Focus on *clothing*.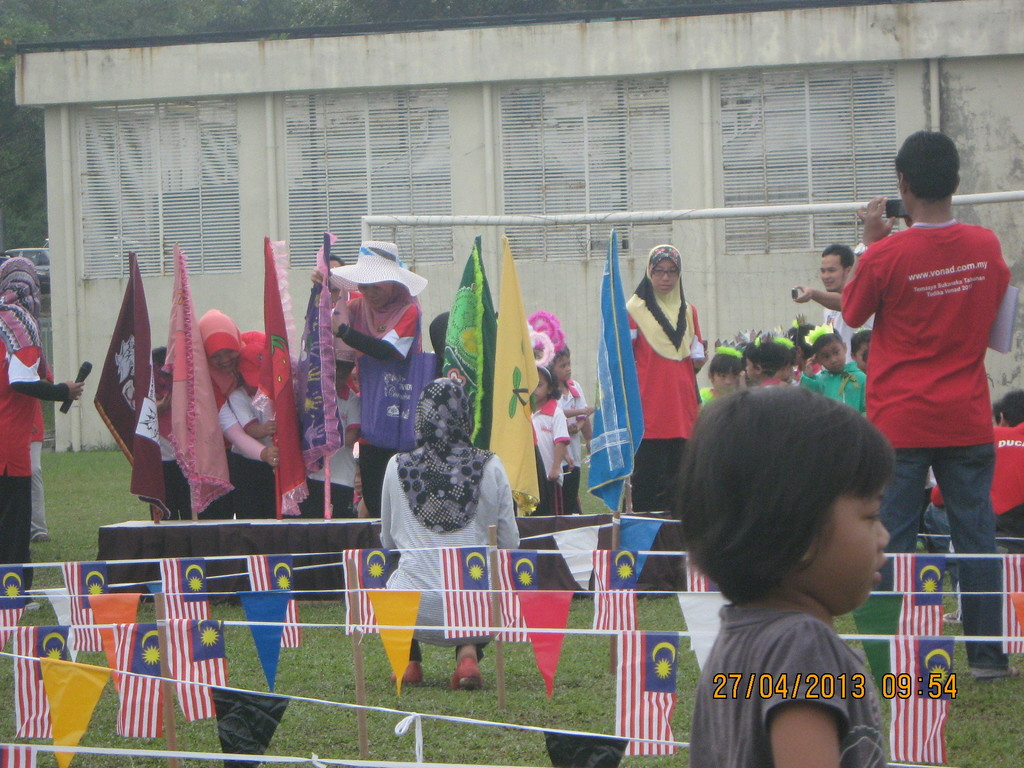
Focused at (0, 265, 62, 613).
